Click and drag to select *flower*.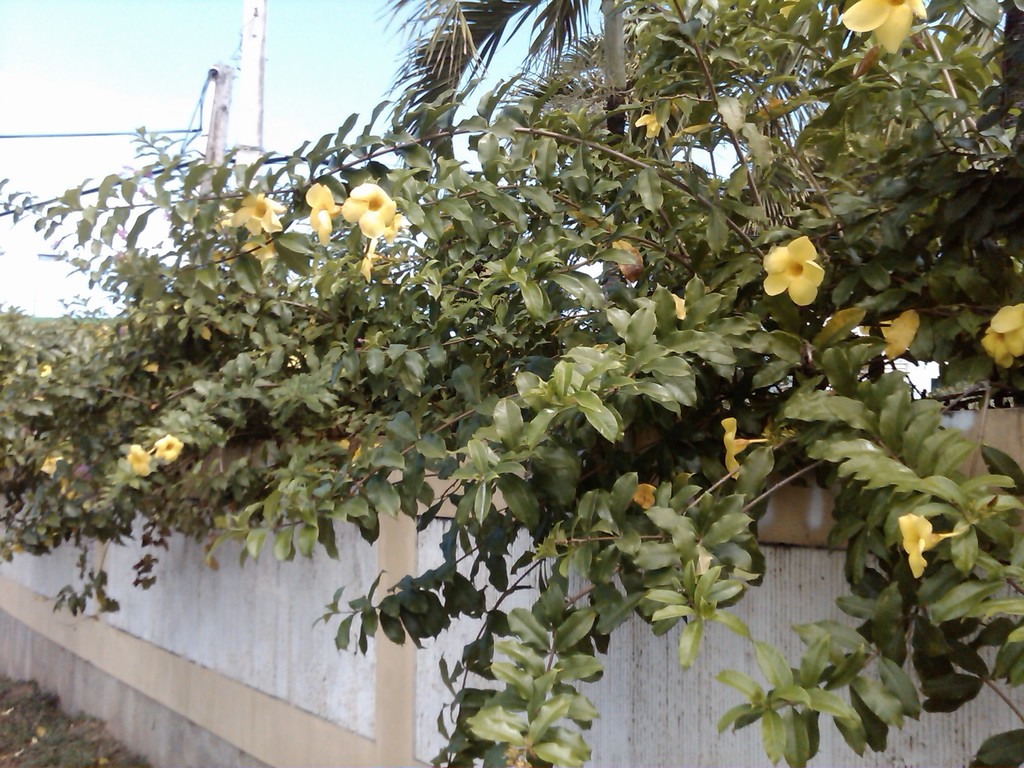
Selection: l=756, t=220, r=833, b=306.
